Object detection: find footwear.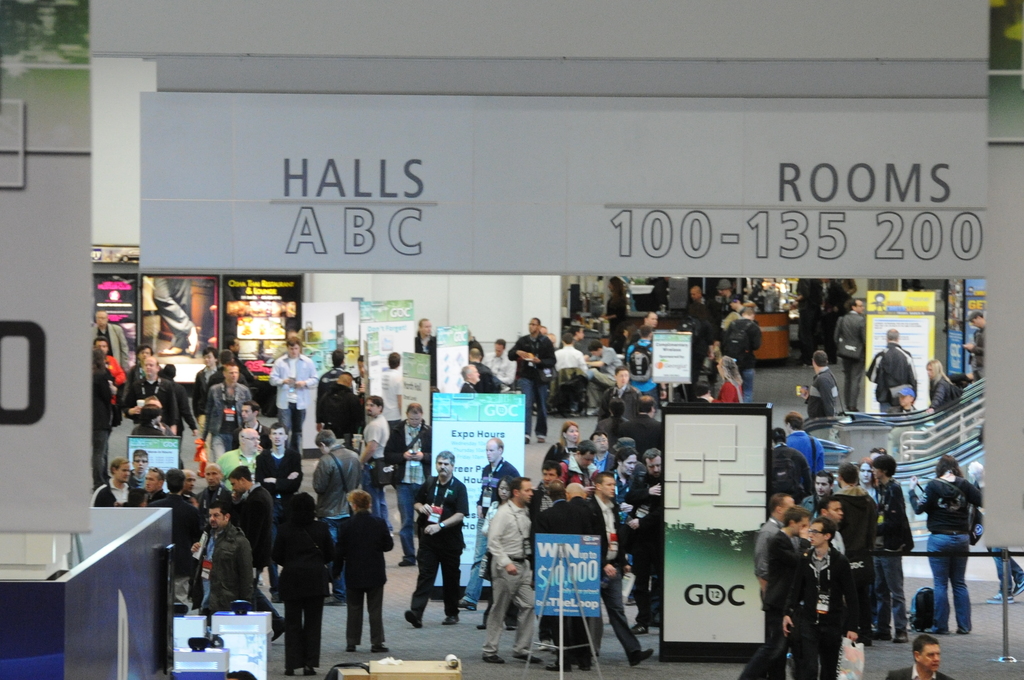
rect(987, 592, 1014, 604).
